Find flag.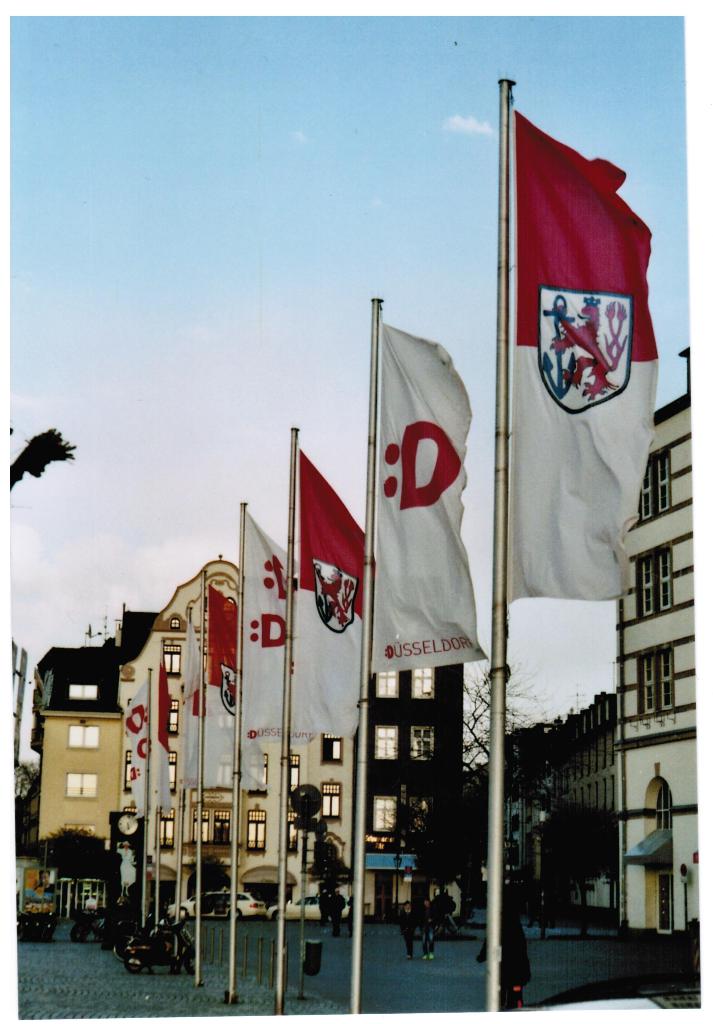
detection(202, 575, 273, 788).
